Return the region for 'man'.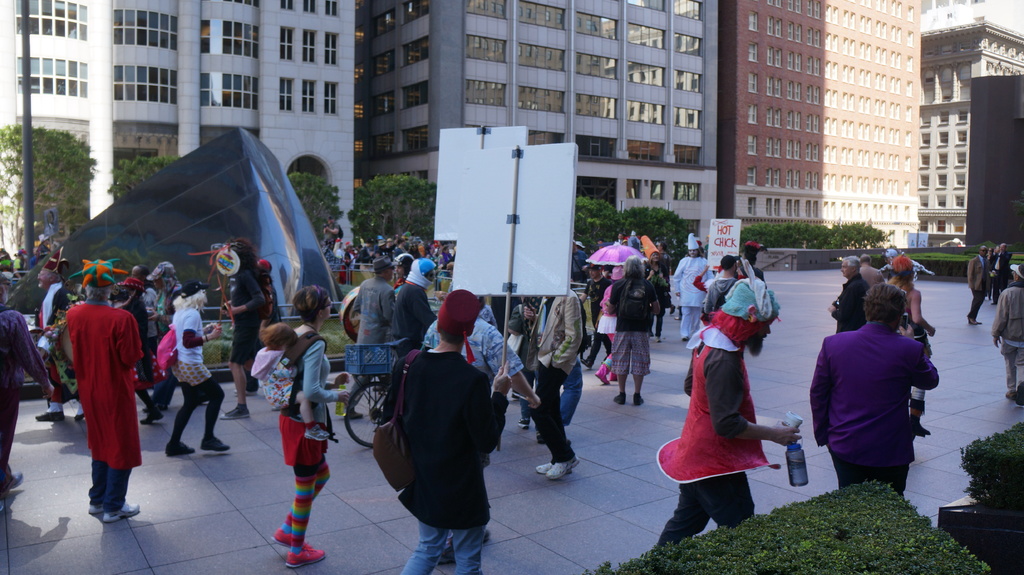
bbox(33, 262, 75, 421).
